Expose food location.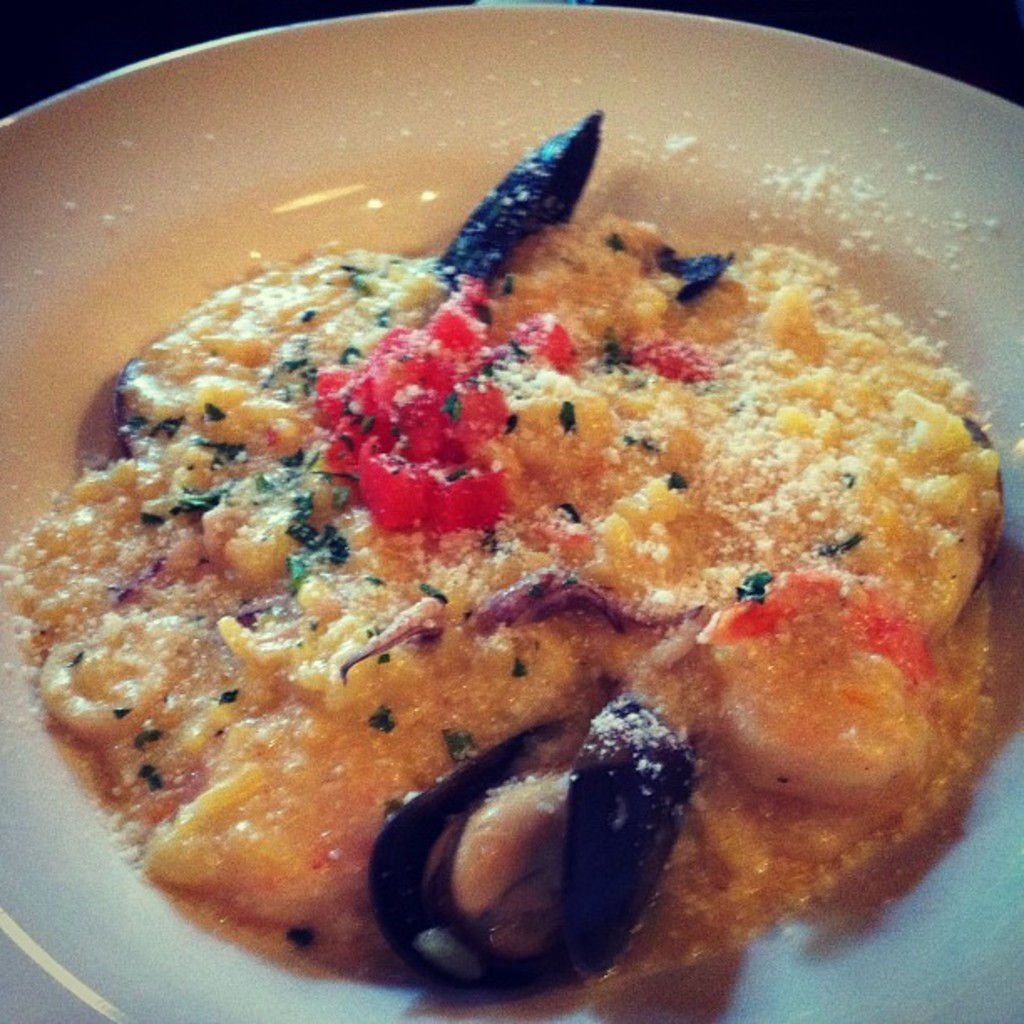
Exposed at 38 60 1023 1014.
